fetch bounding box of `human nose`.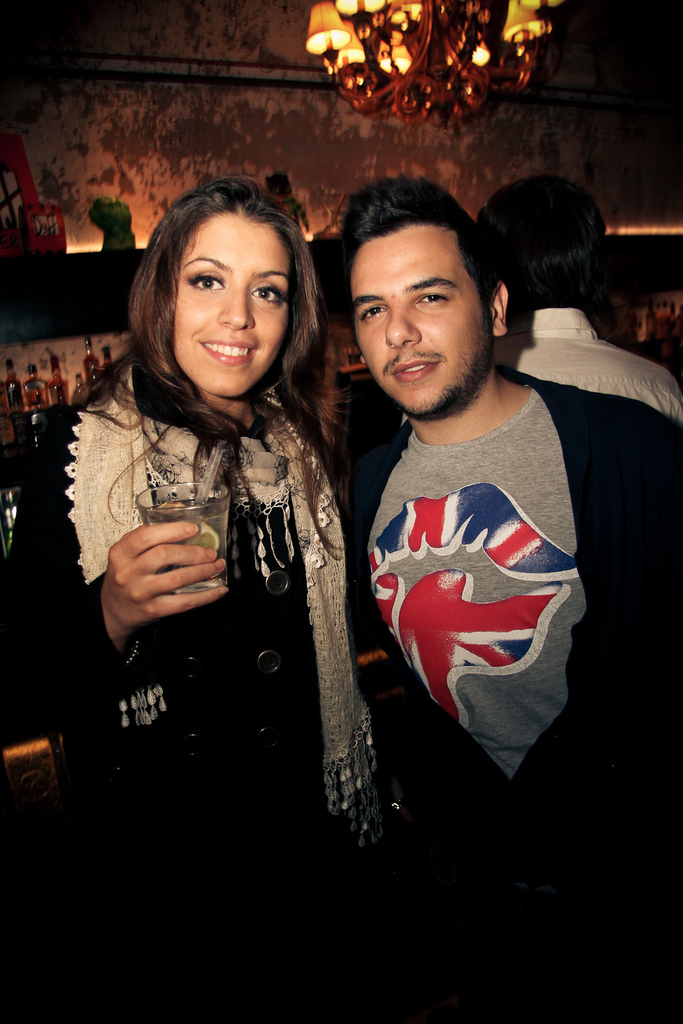
Bbox: 217/282/257/326.
